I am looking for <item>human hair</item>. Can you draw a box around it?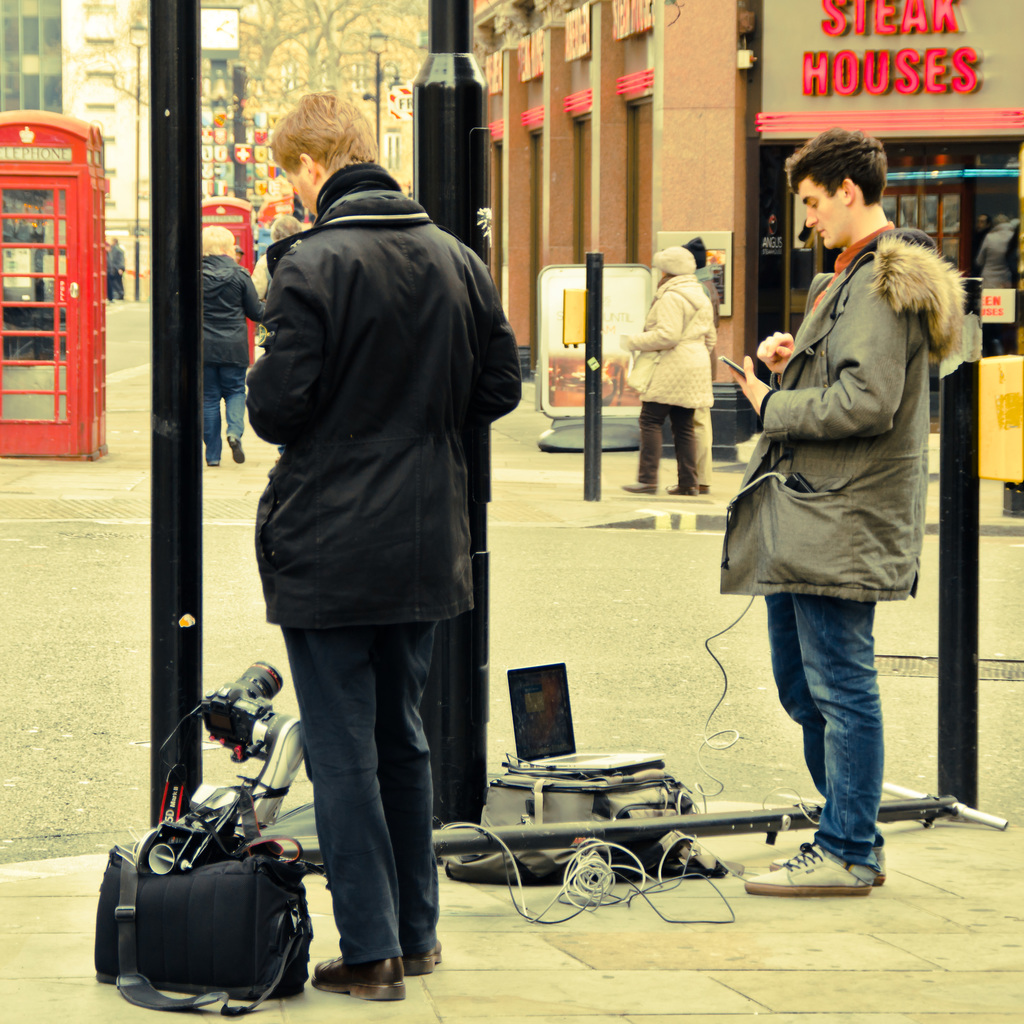
Sure, the bounding box is 202, 224, 235, 256.
